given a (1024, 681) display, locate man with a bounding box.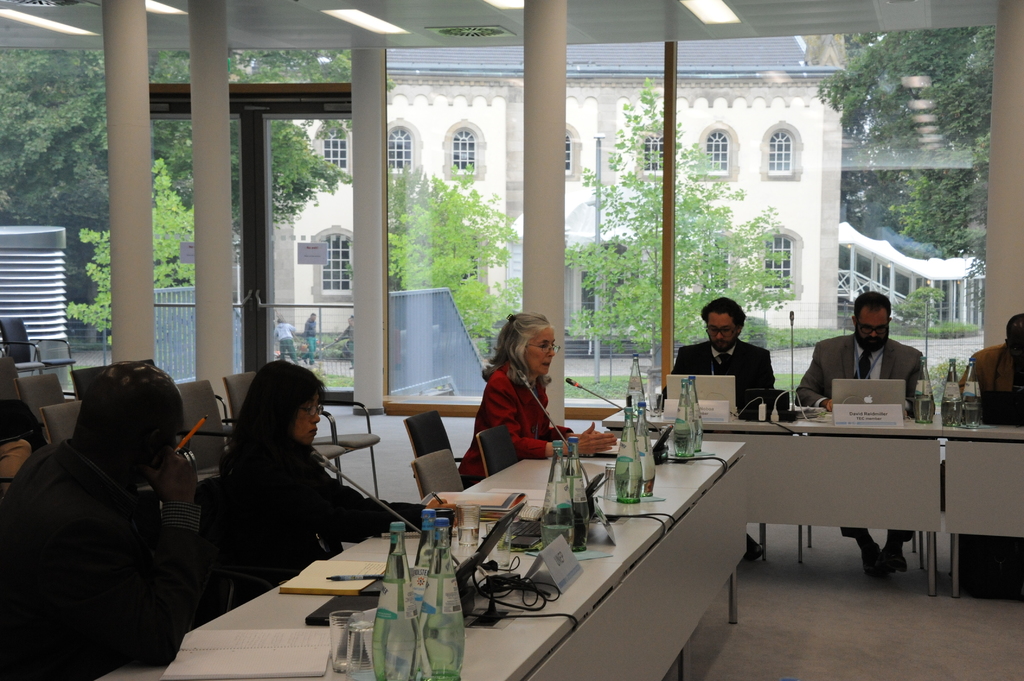
Located: Rect(655, 294, 773, 570).
